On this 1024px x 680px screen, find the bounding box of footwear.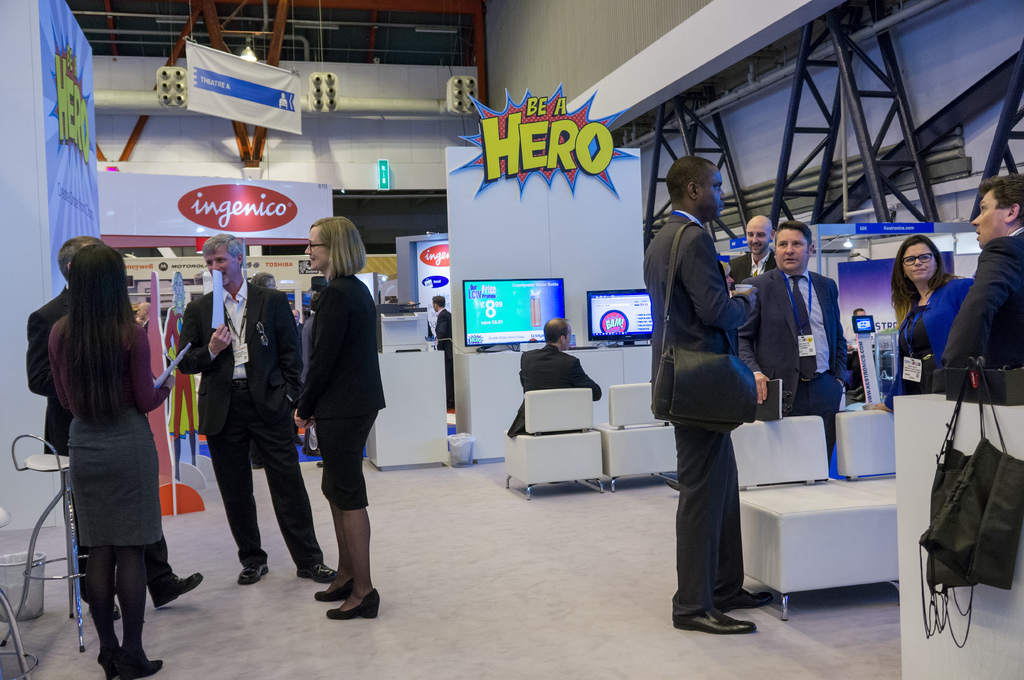
Bounding box: bbox=(118, 658, 164, 678).
